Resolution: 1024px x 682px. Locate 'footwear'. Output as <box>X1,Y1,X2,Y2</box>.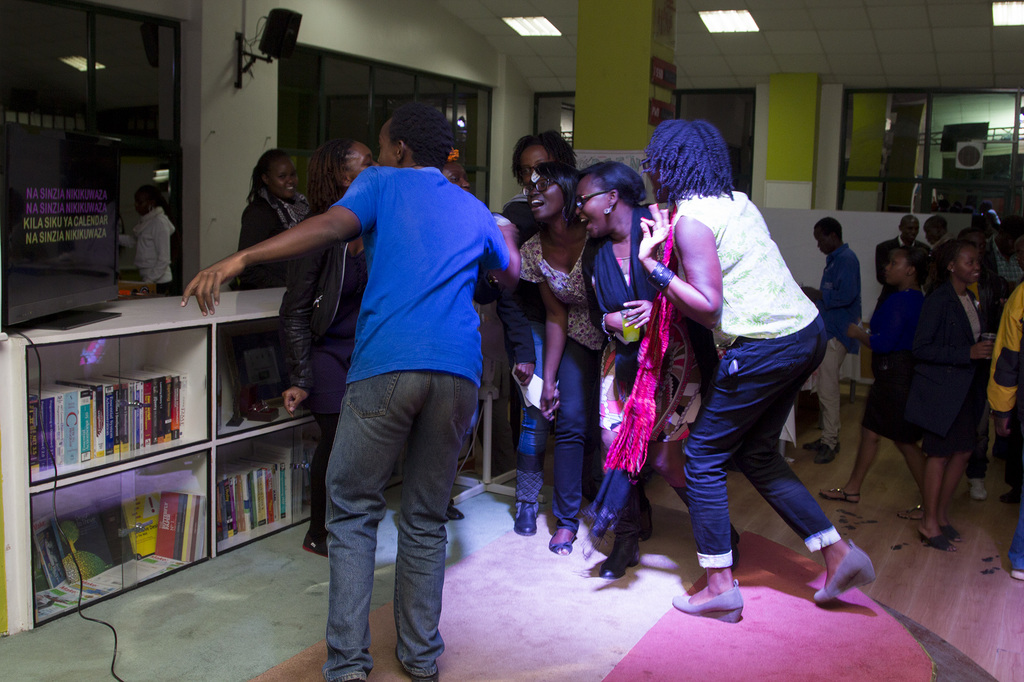
<box>302,530,327,557</box>.
